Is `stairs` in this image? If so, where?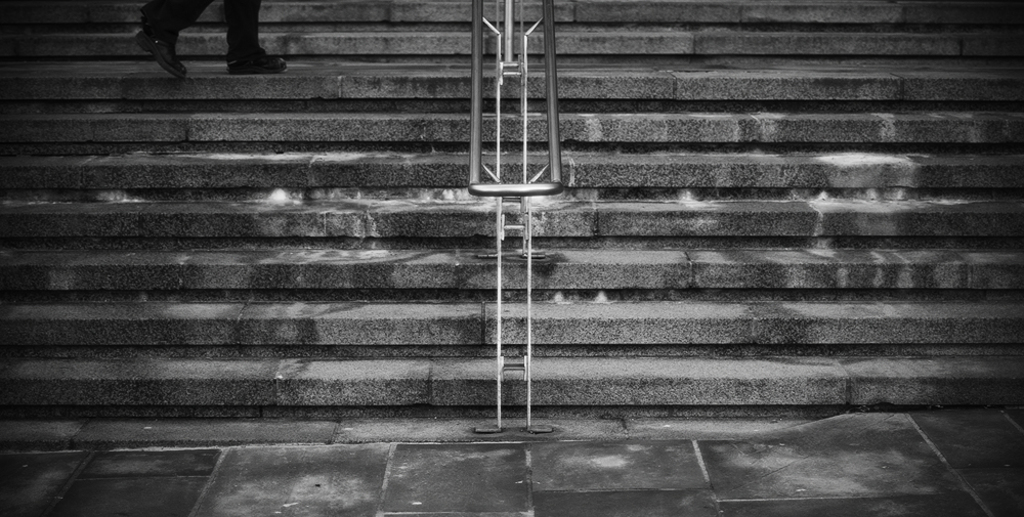
Yes, at <bbox>0, 0, 1023, 455</bbox>.
